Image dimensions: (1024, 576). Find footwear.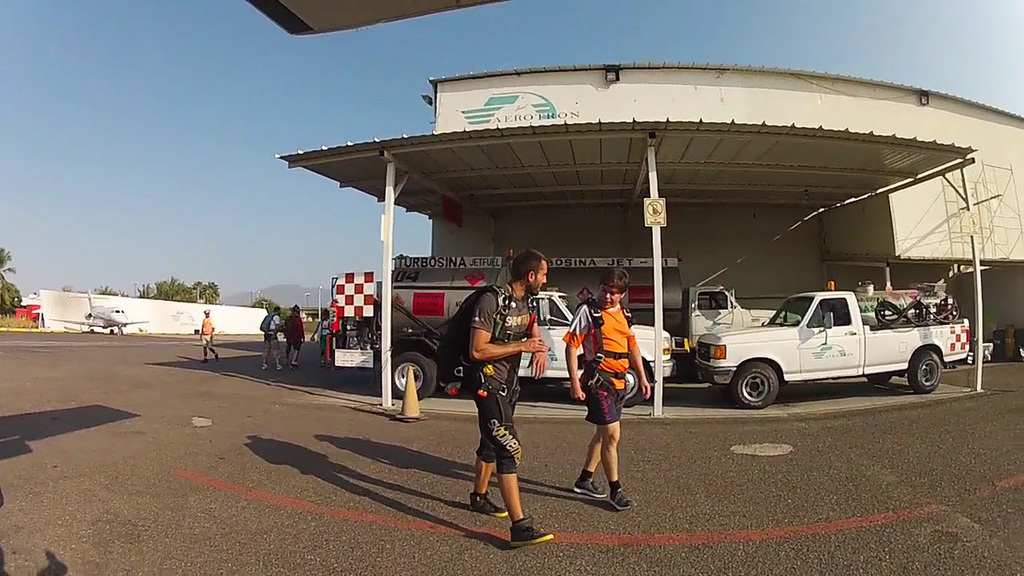
locate(470, 489, 506, 520).
